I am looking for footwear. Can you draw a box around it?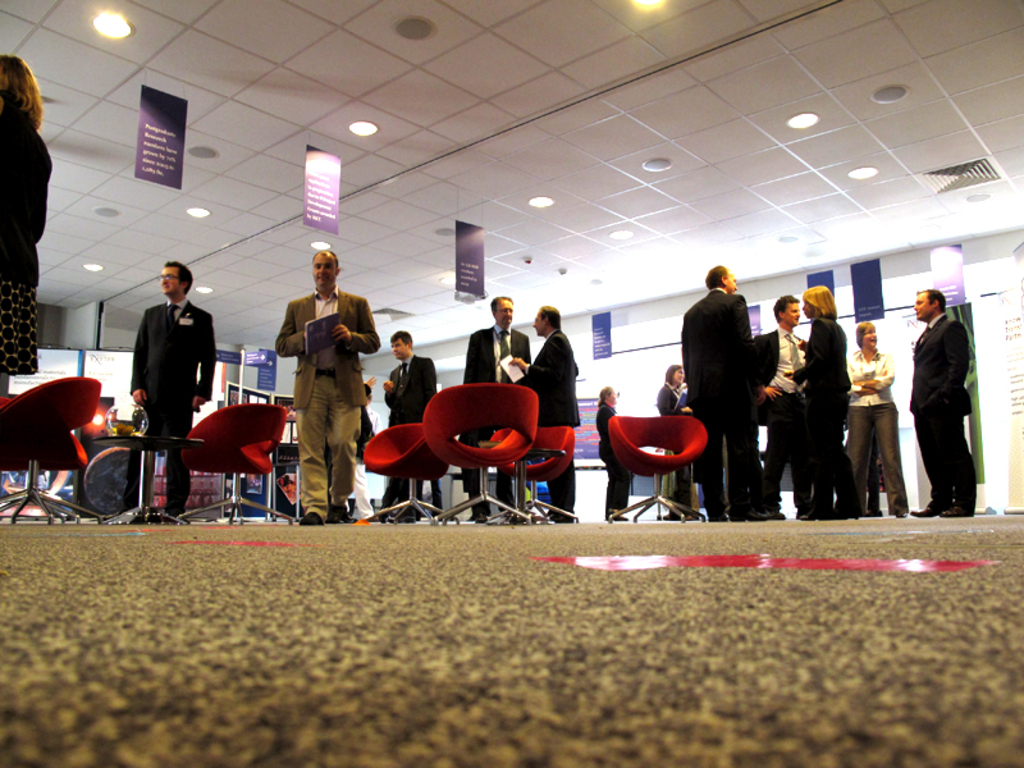
Sure, the bounding box is detection(296, 508, 329, 529).
